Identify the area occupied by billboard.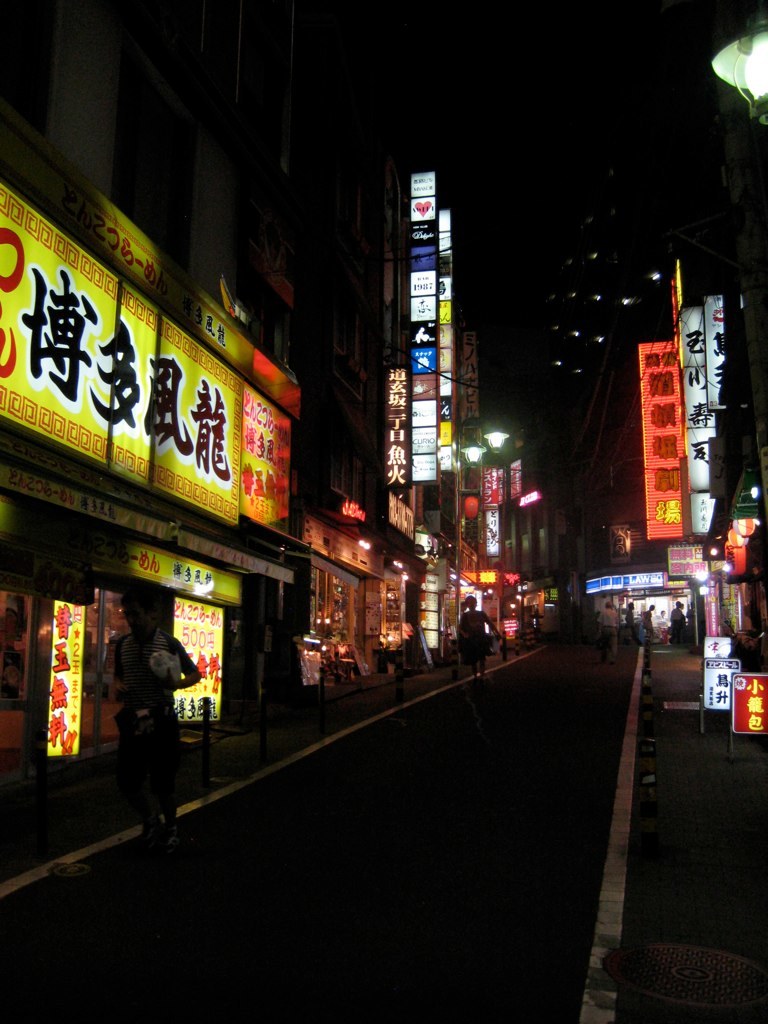
Area: rect(693, 283, 757, 494).
